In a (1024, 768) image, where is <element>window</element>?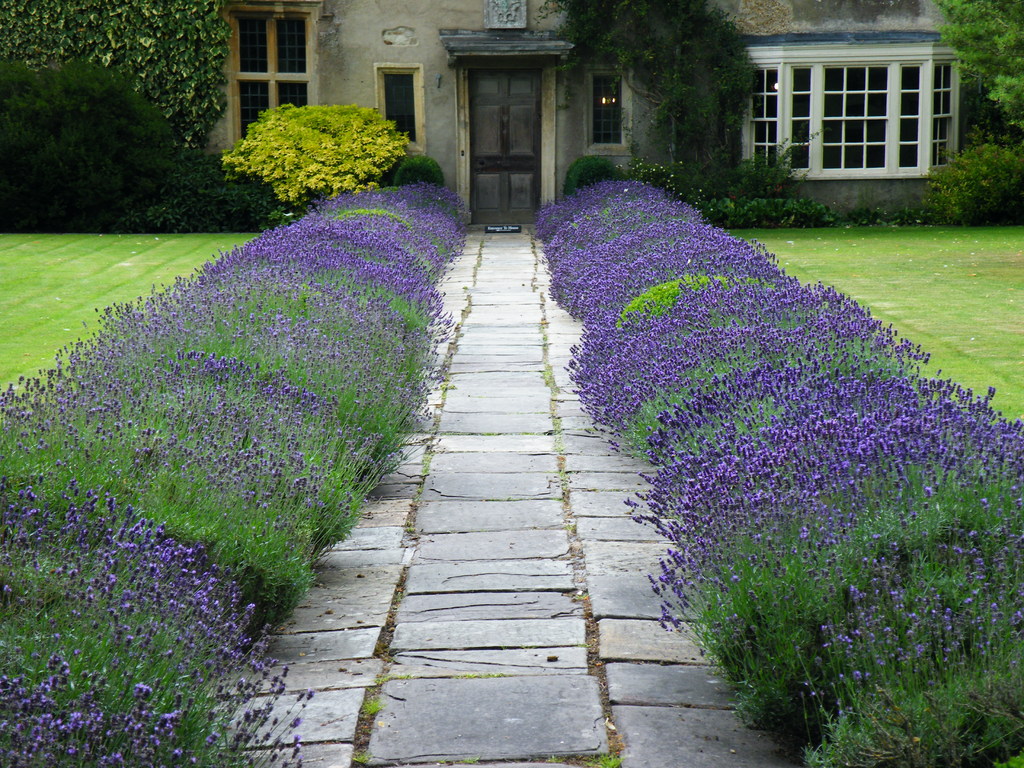
locate(227, 4, 317, 148).
